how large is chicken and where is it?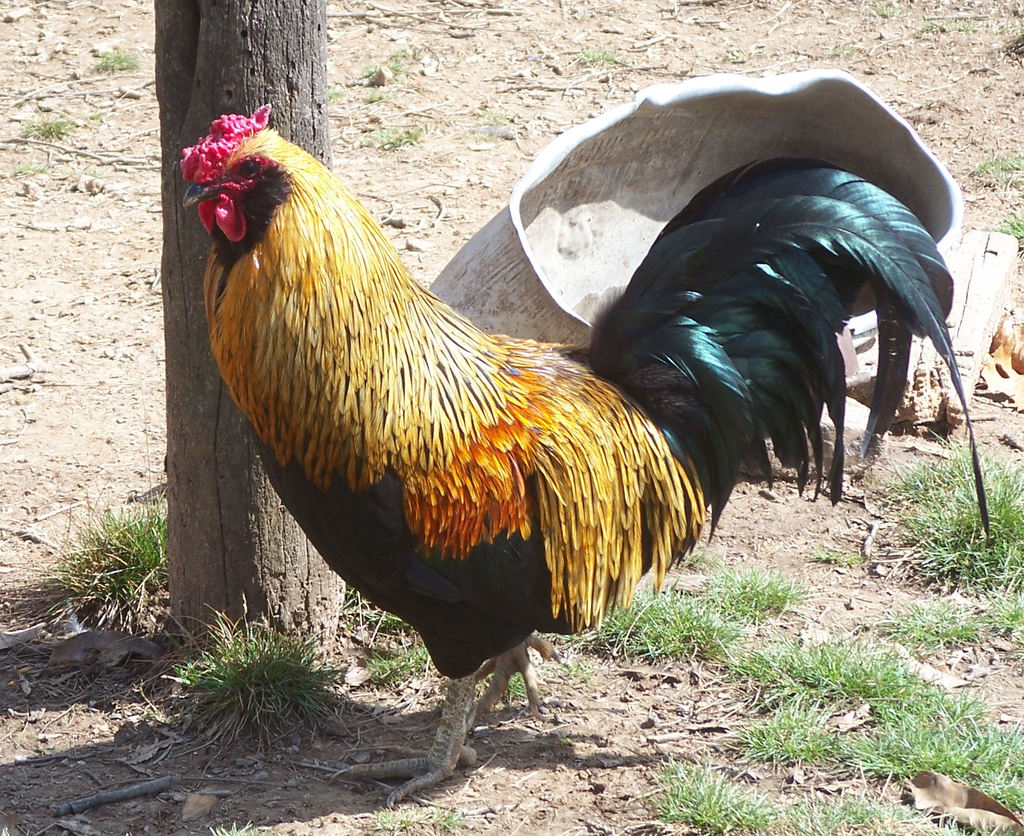
Bounding box: <bbox>180, 97, 986, 801</bbox>.
